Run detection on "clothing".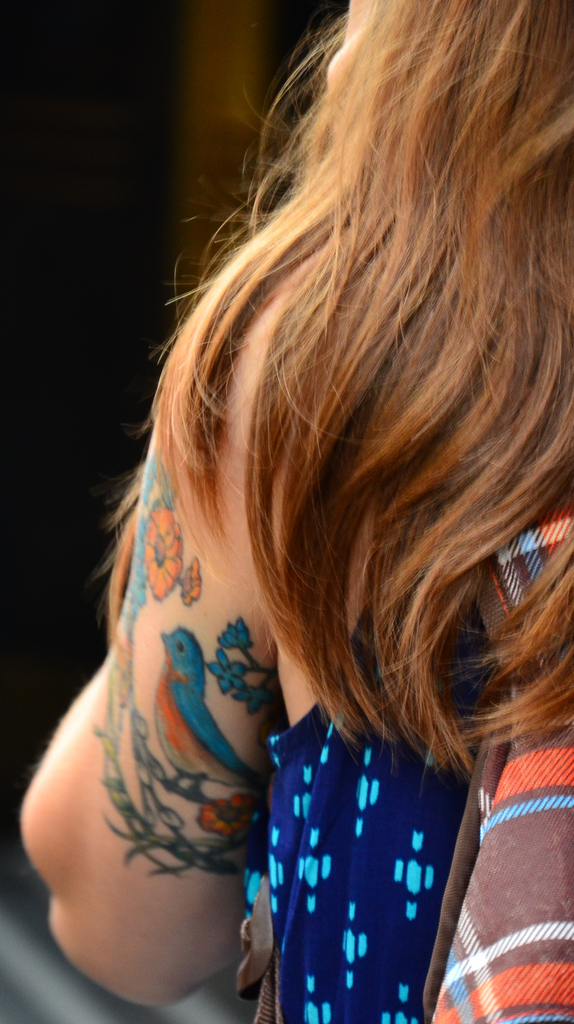
Result: box=[188, 189, 493, 1023].
